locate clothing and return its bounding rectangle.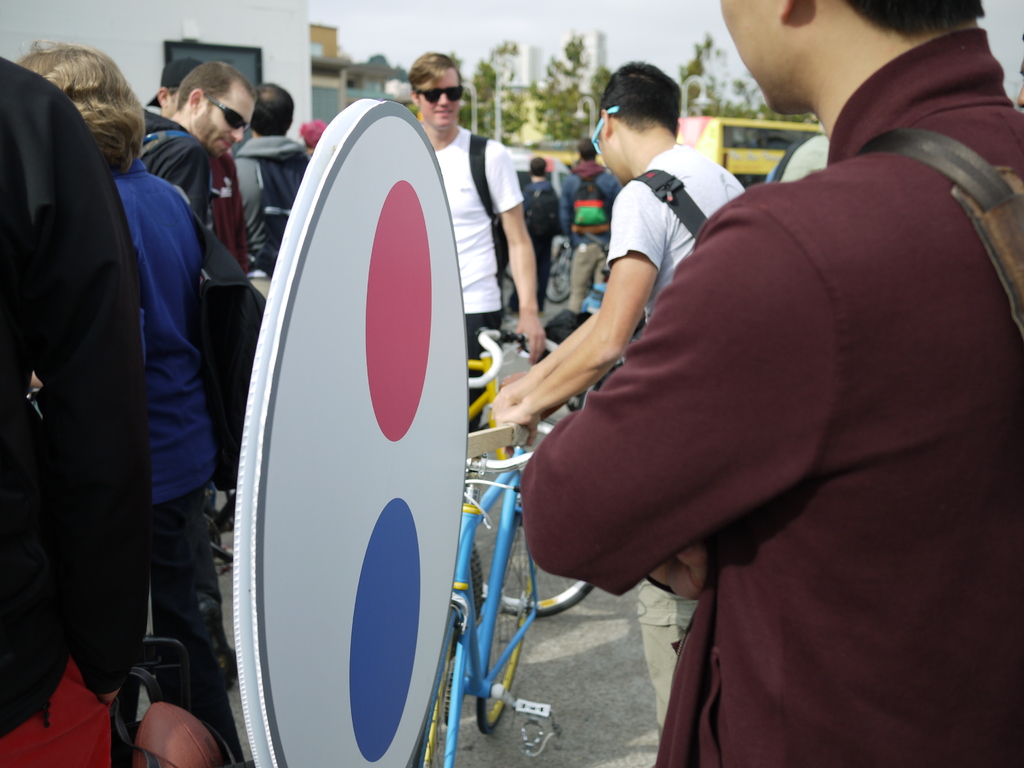
{"left": 529, "top": 166, "right": 555, "bottom": 312}.
